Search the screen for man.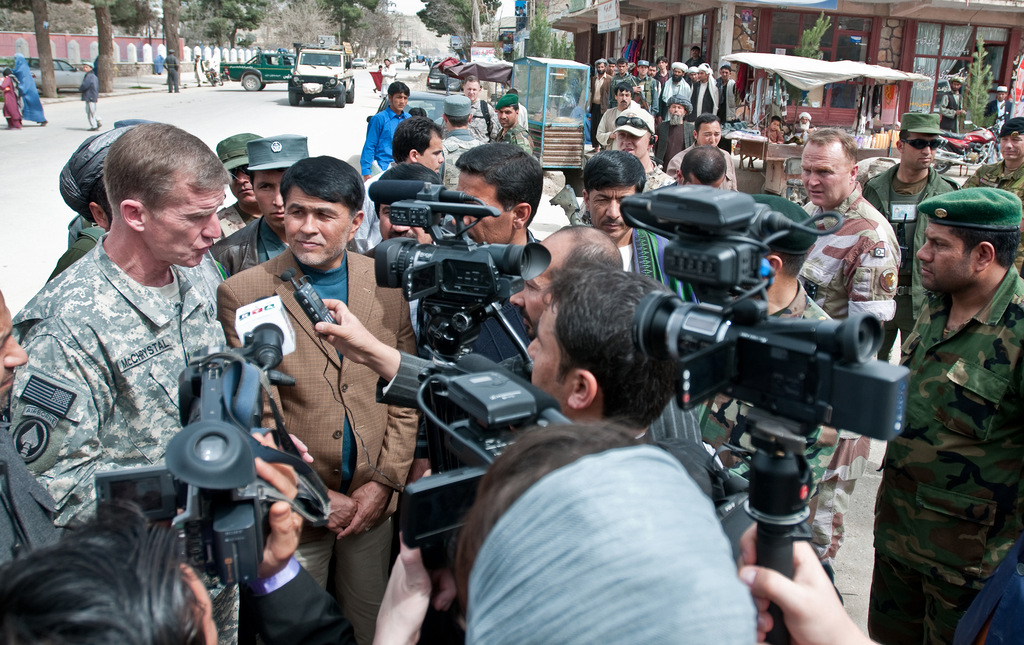
Found at l=791, t=113, r=817, b=132.
